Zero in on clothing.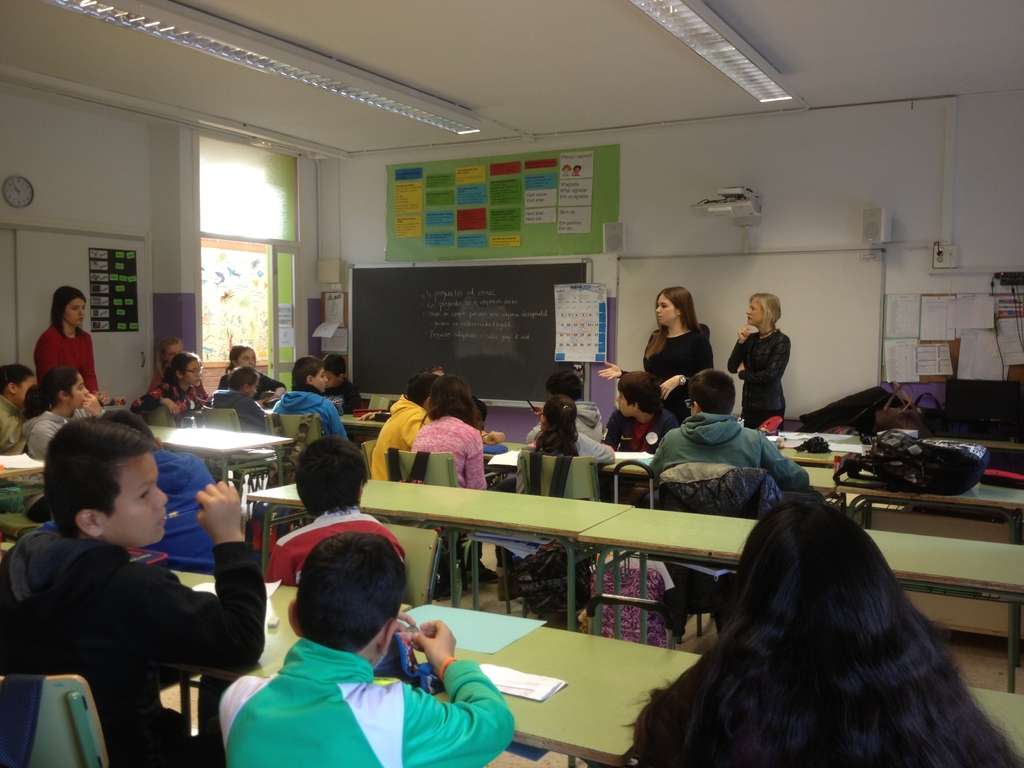
Zeroed in: {"x1": 641, "y1": 331, "x2": 714, "y2": 438}.
